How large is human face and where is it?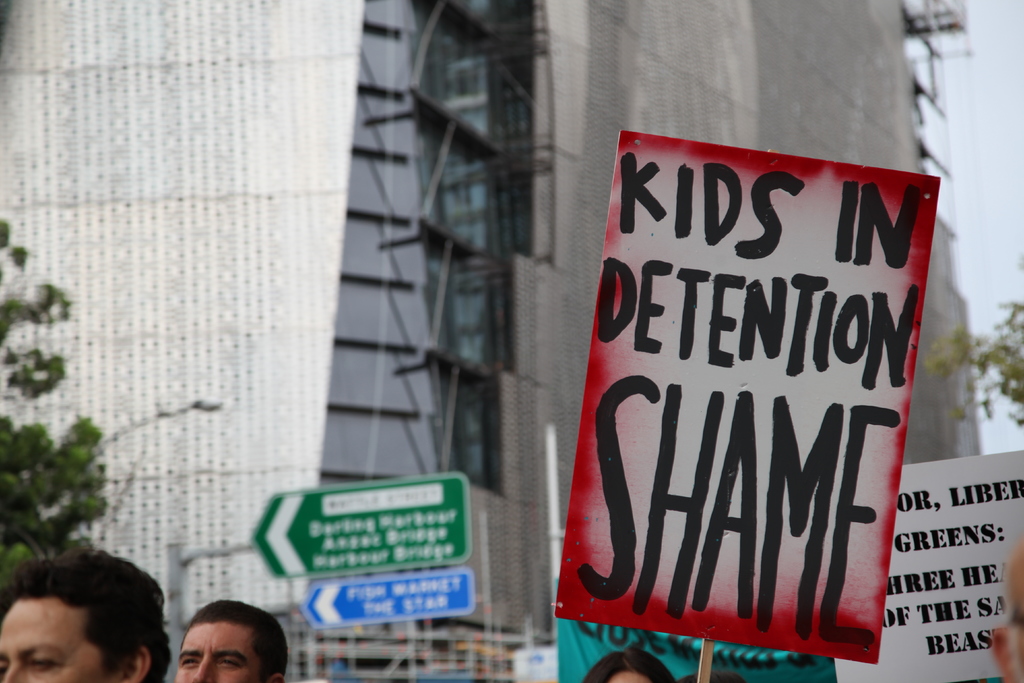
Bounding box: [x1=179, y1=619, x2=264, y2=682].
